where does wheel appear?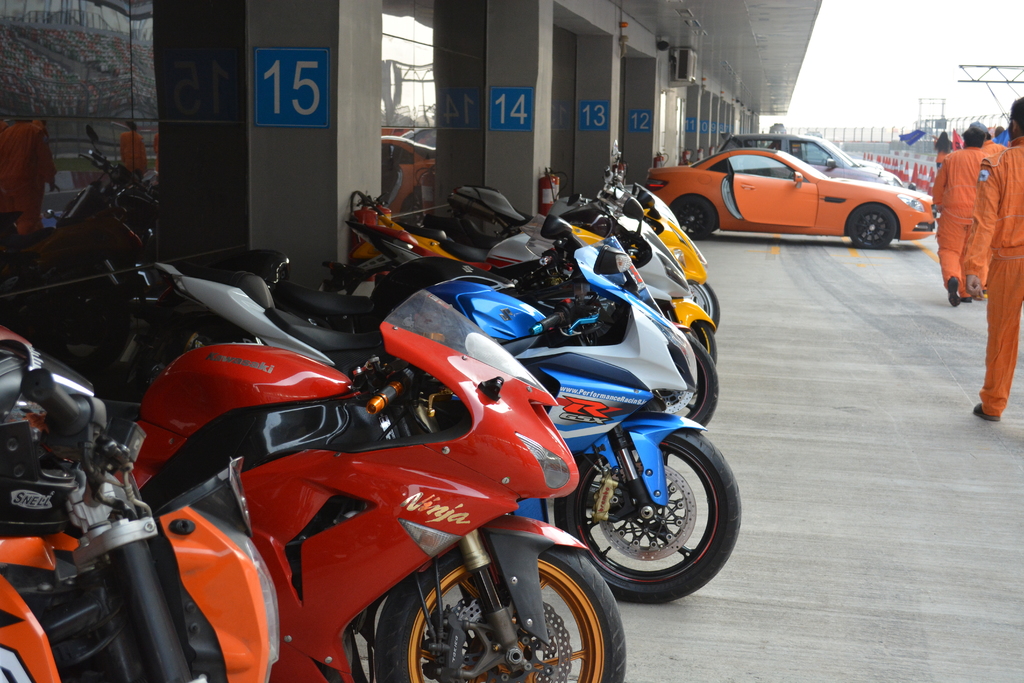
Appears at bbox(687, 320, 717, 365).
